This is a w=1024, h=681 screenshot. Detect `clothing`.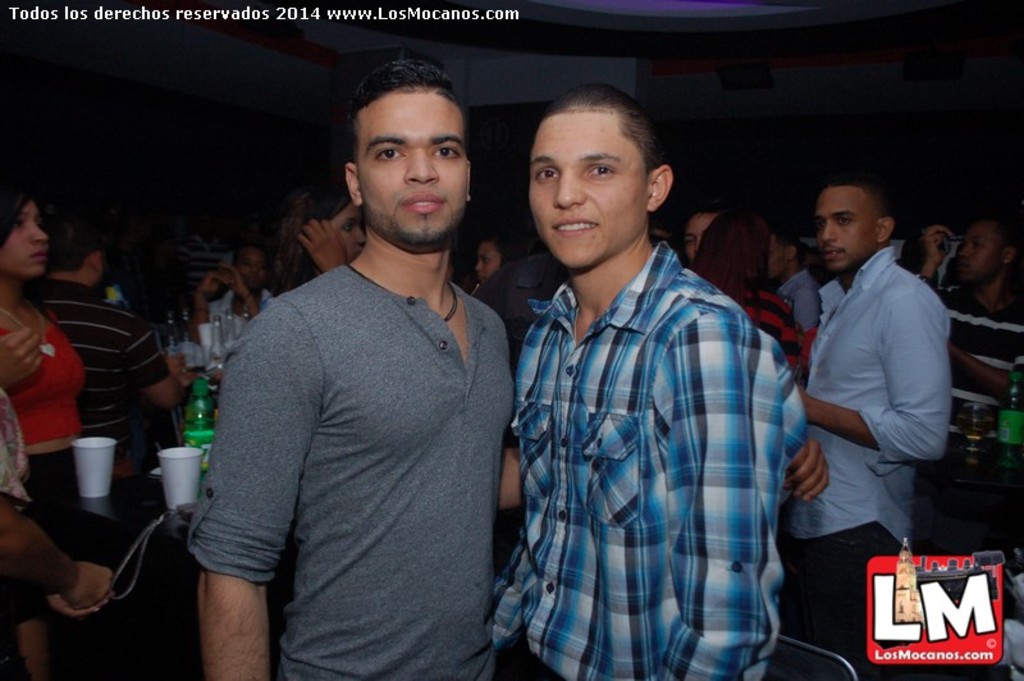
BBox(180, 250, 522, 680).
